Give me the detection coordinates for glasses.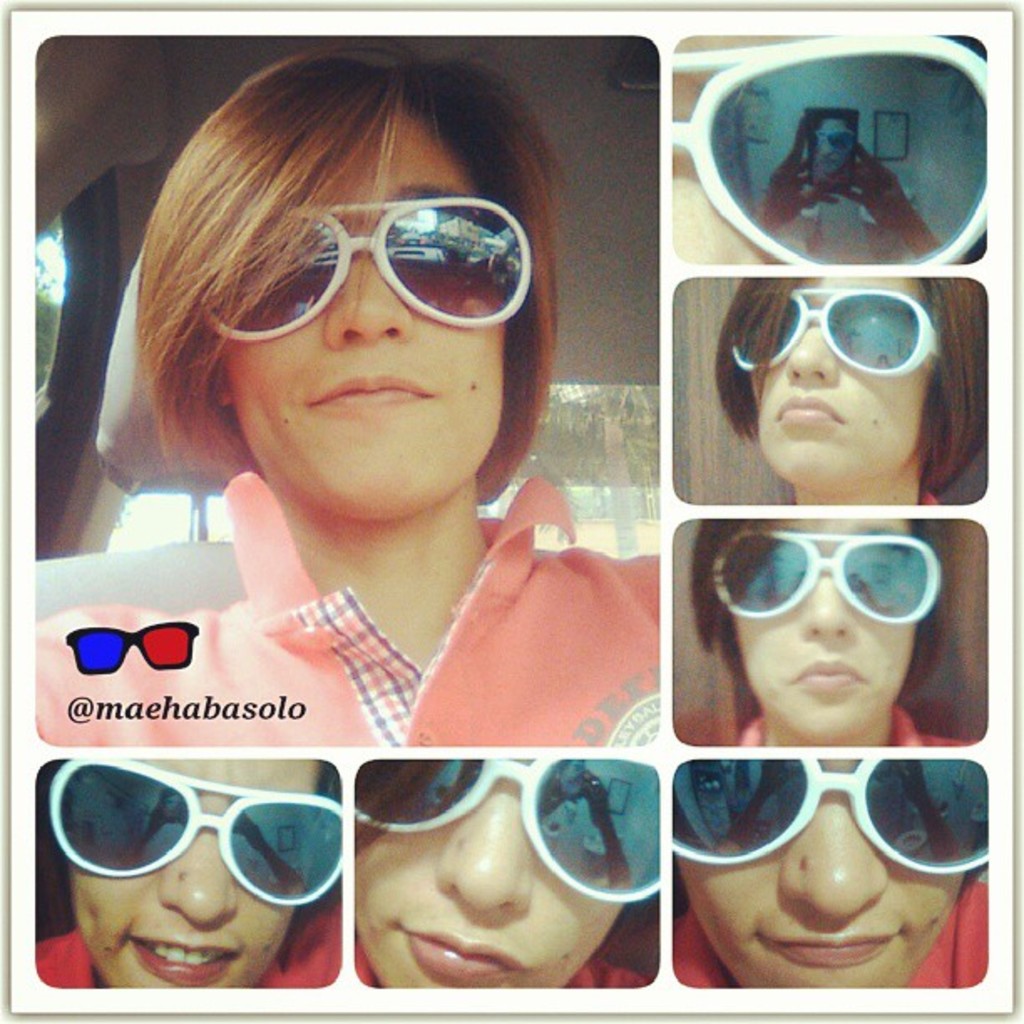
721, 283, 945, 385.
